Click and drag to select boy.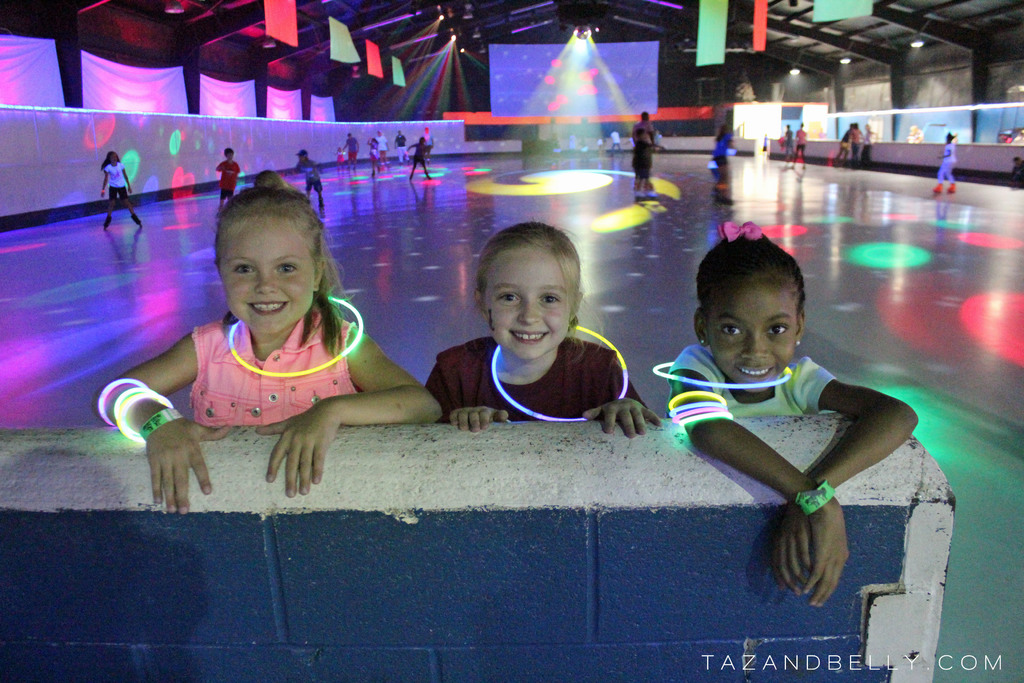
Selection: (left=289, top=142, right=325, bottom=206).
